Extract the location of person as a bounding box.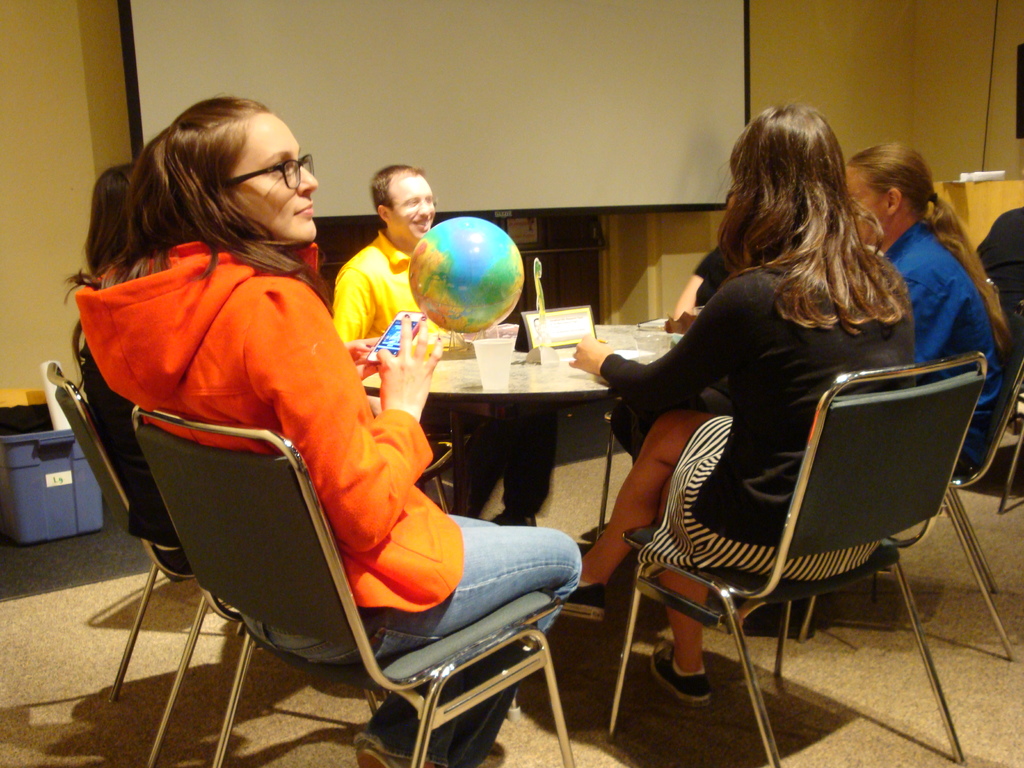
<bbox>333, 164, 558, 526</bbox>.
